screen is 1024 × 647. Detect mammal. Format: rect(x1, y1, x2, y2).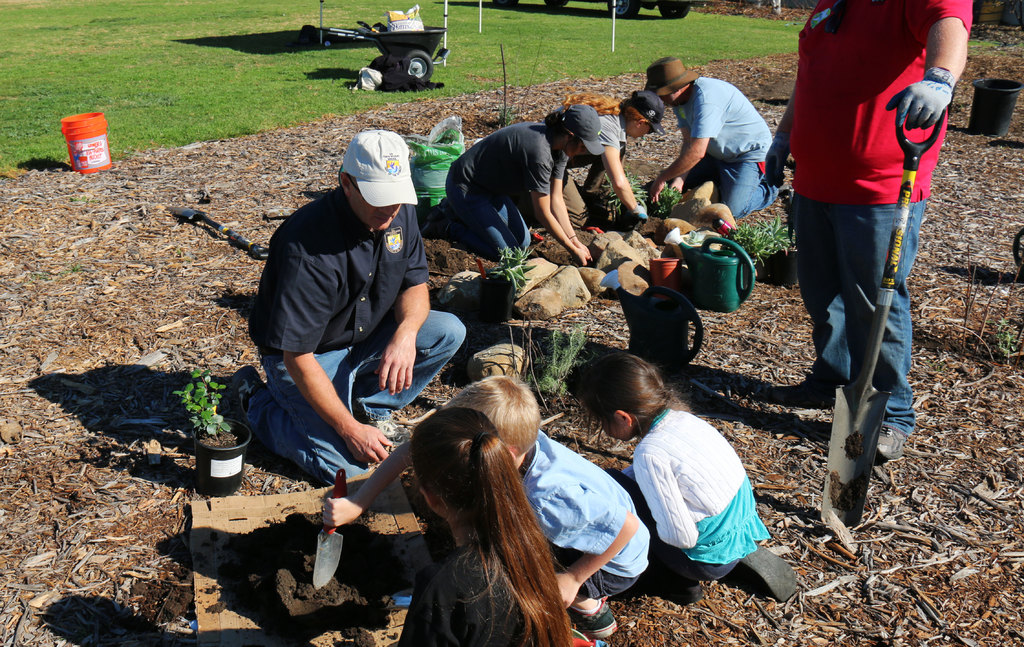
rect(231, 128, 465, 484).
